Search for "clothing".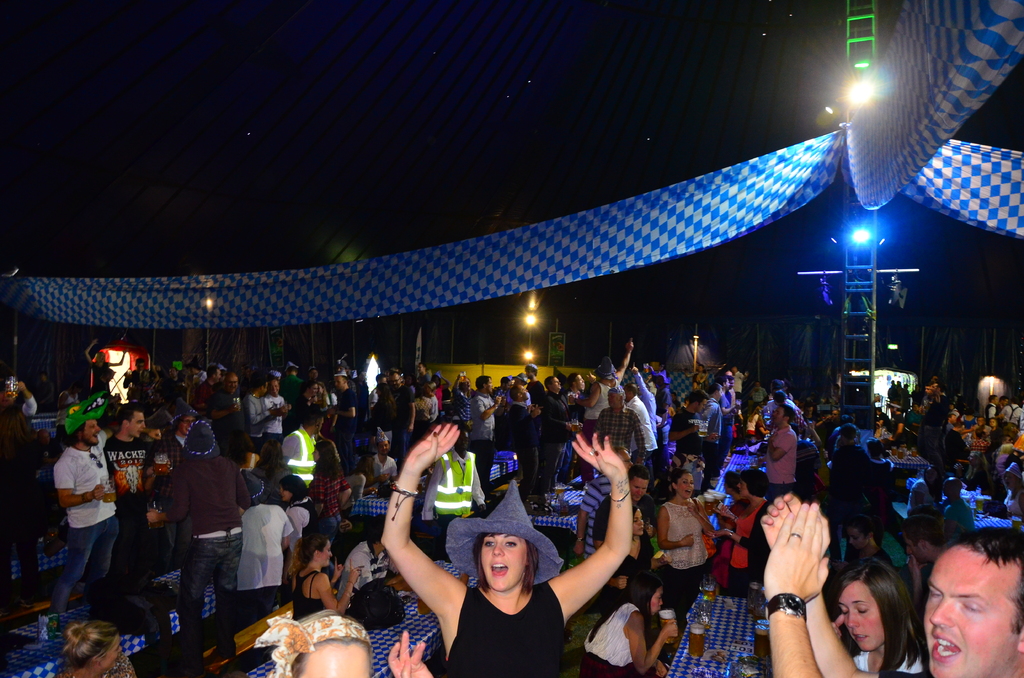
Found at x1=600, y1=405, x2=636, y2=453.
